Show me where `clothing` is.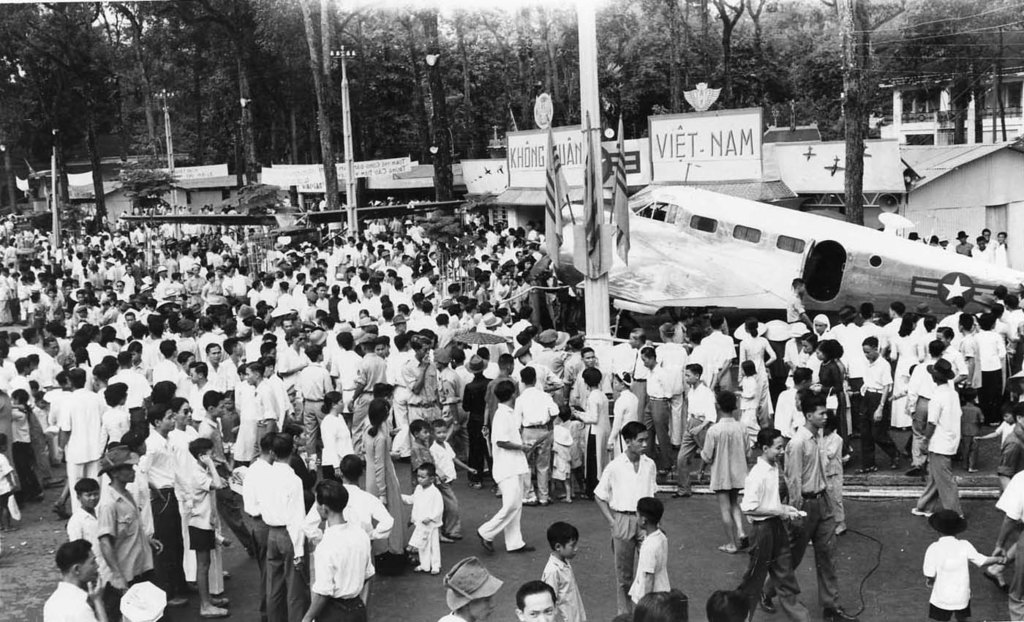
`clothing` is at 257, 458, 309, 621.
